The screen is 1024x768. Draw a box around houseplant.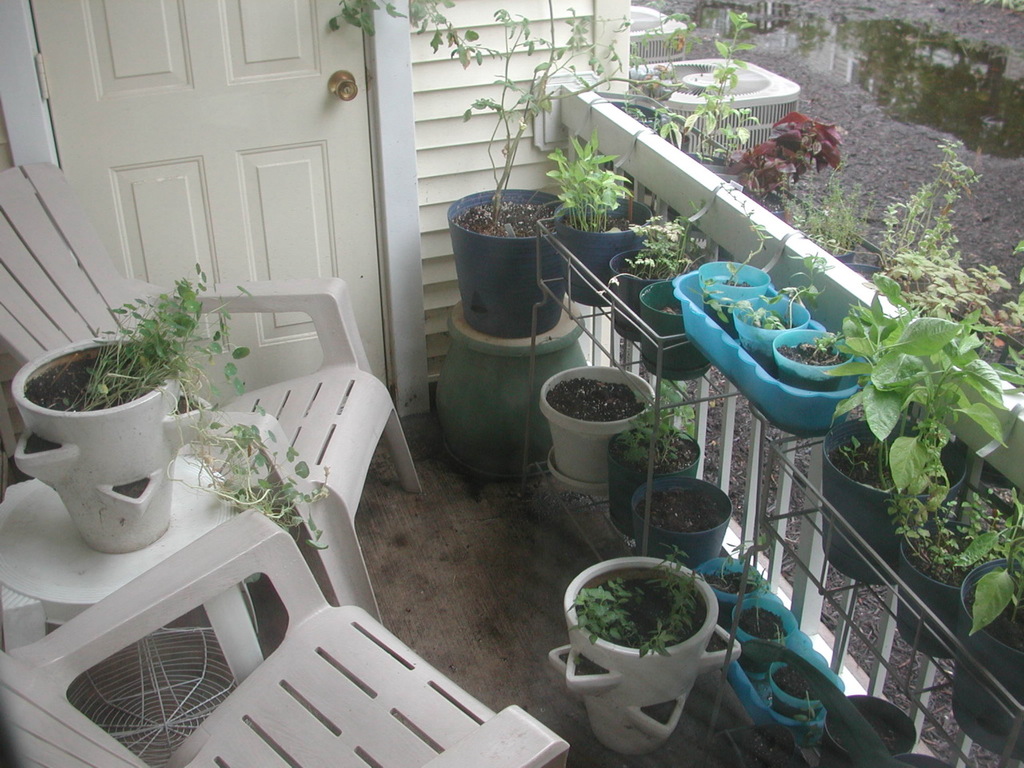
x1=545 y1=541 x2=738 y2=762.
